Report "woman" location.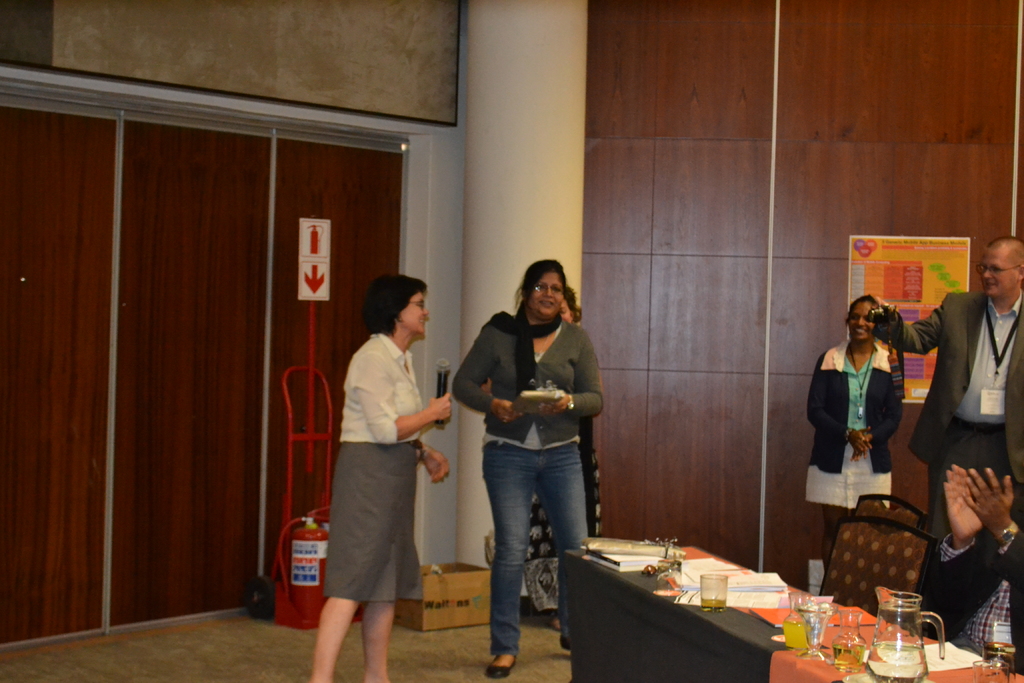
Report: crop(320, 271, 454, 669).
